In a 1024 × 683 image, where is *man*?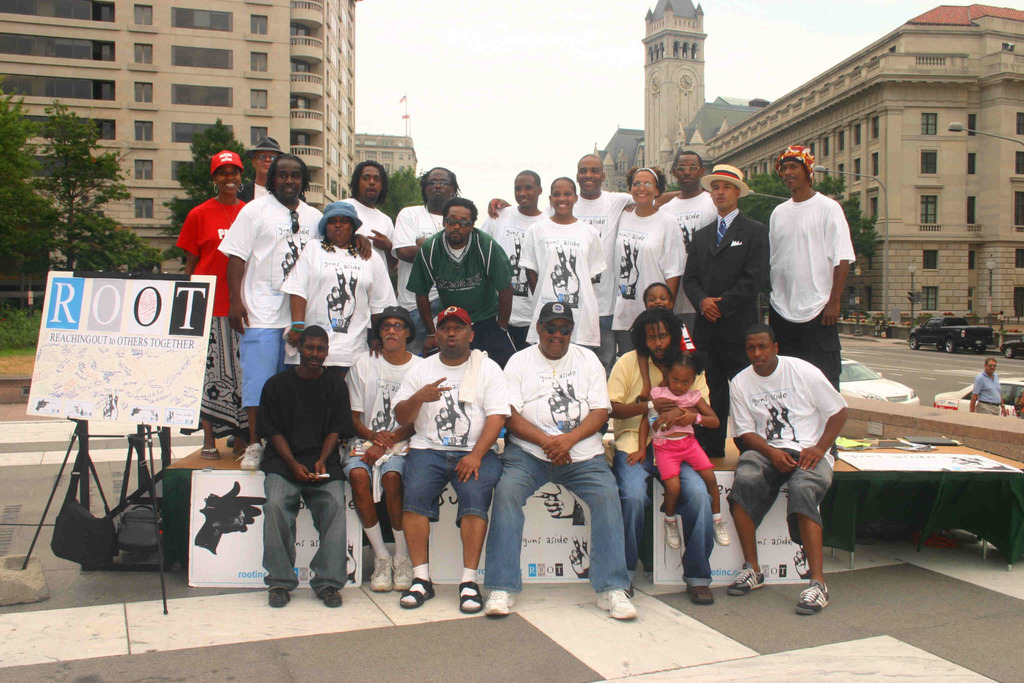
bbox(394, 167, 465, 357).
